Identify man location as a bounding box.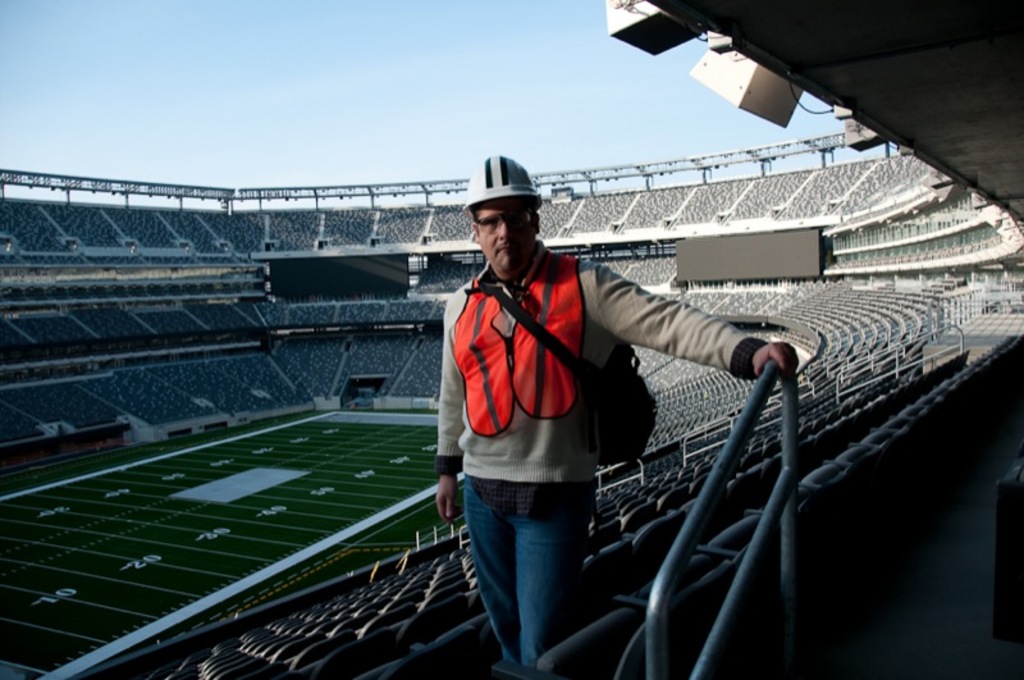
[415,140,778,666].
